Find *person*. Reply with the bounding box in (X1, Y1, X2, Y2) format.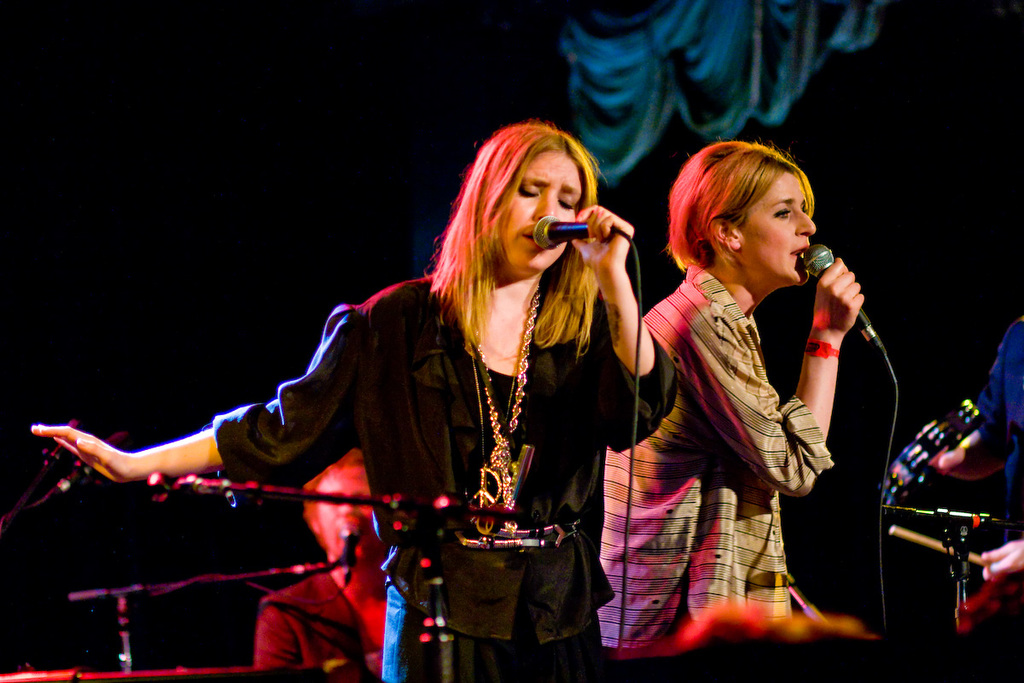
(959, 314, 1023, 583).
